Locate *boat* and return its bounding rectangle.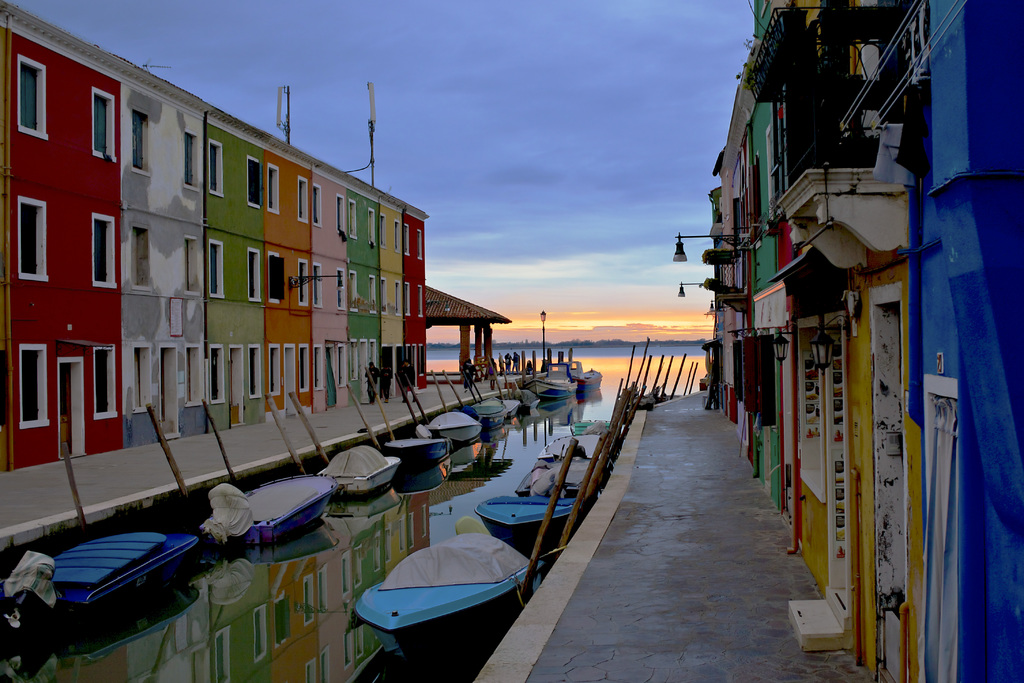
0 518 198 625.
